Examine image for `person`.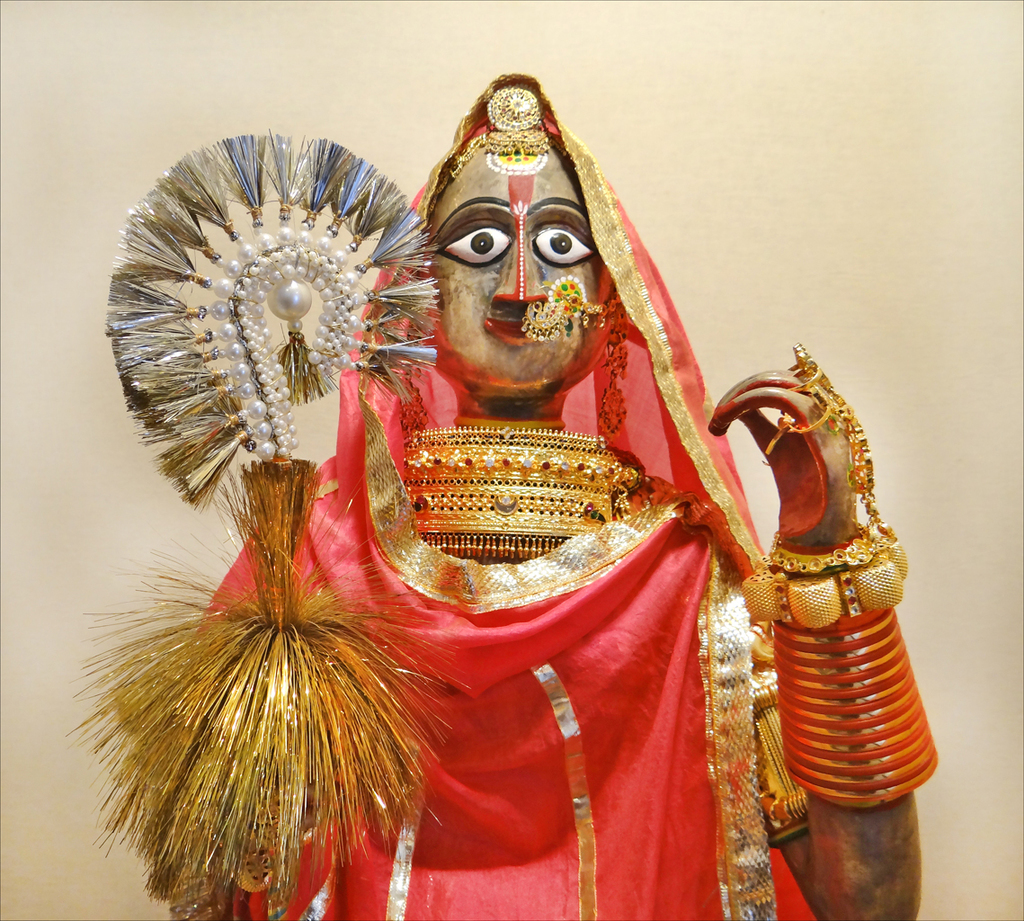
Examination result: (116, 78, 868, 900).
